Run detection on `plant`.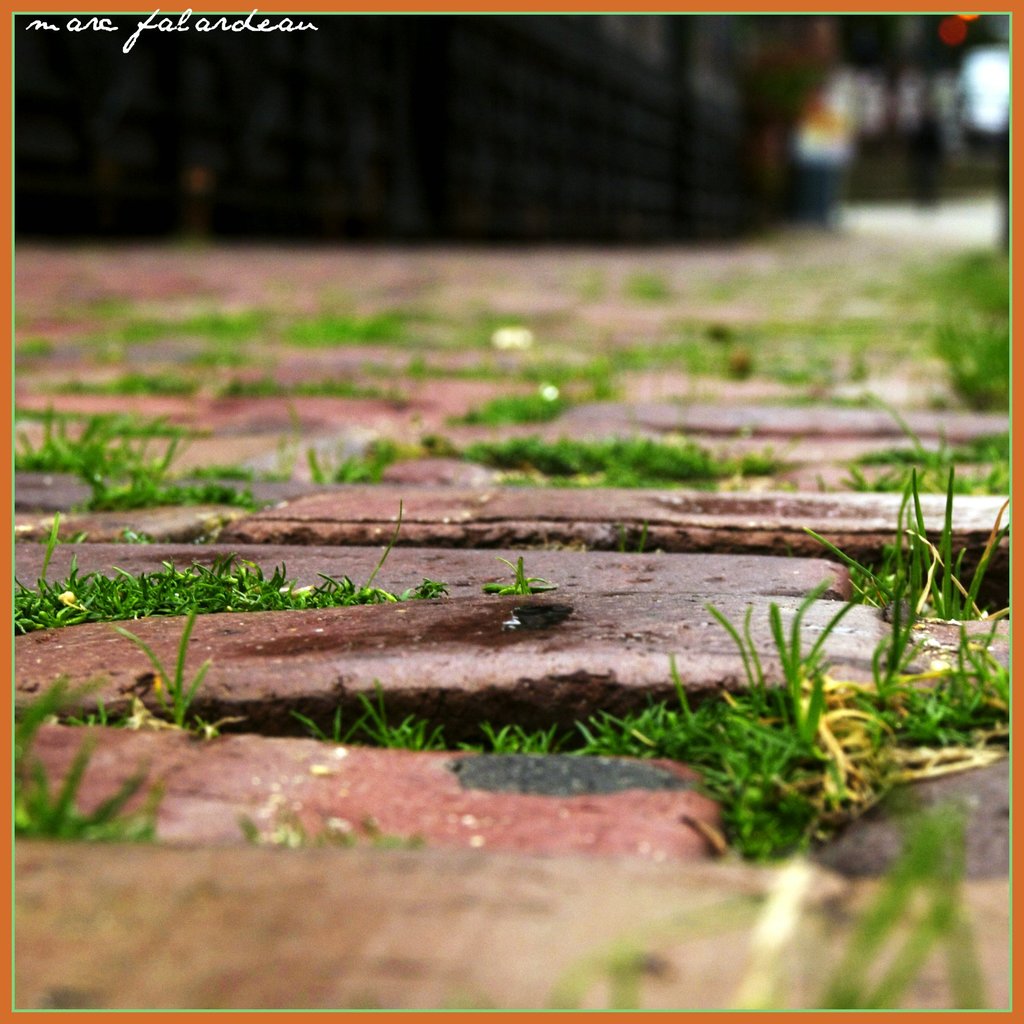
Result: x1=13 y1=668 x2=182 y2=834.
